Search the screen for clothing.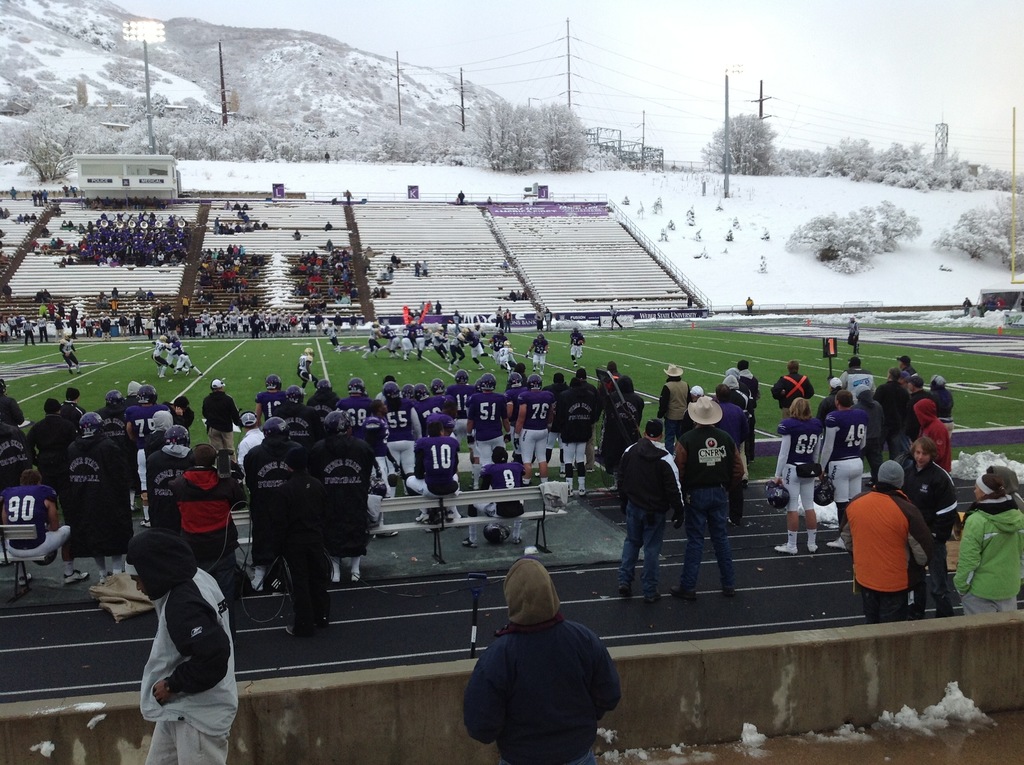
Found at <region>529, 334, 547, 367</region>.
